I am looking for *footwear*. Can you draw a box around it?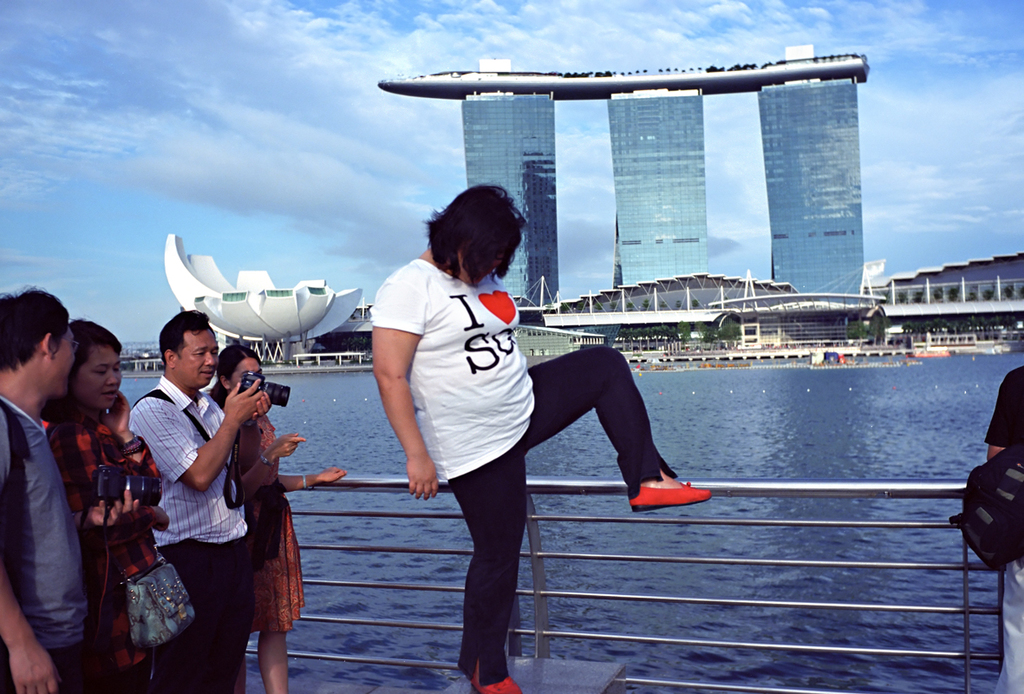
Sure, the bounding box is select_region(629, 460, 711, 523).
